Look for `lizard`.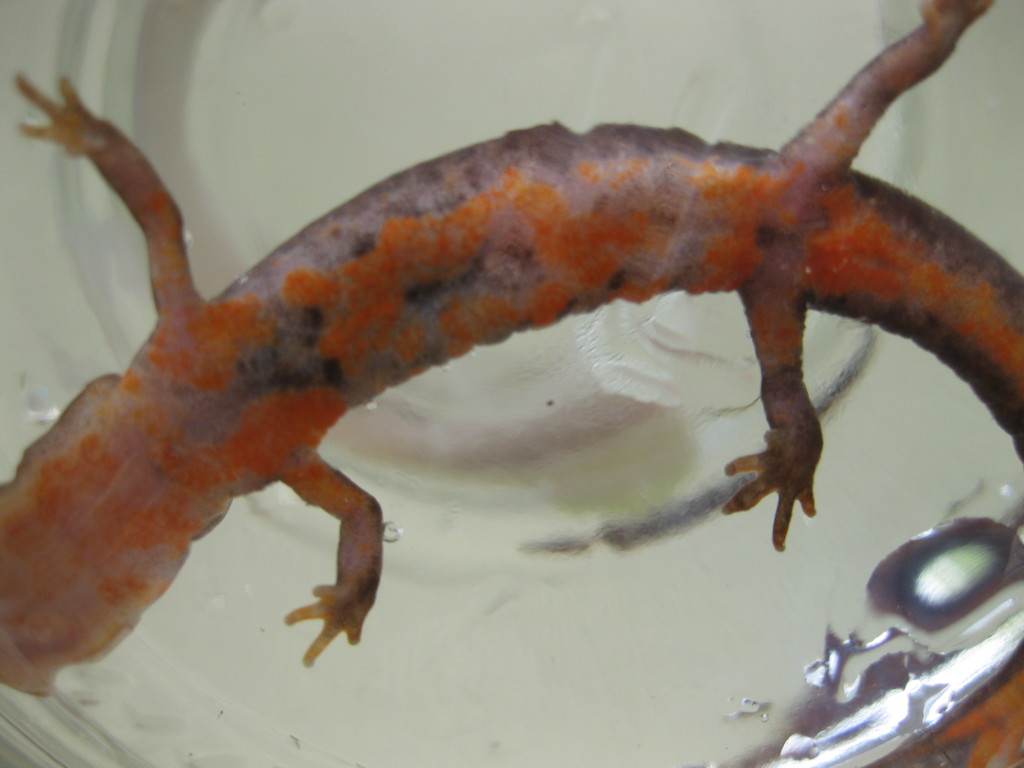
Found: rect(0, 5, 1023, 677).
